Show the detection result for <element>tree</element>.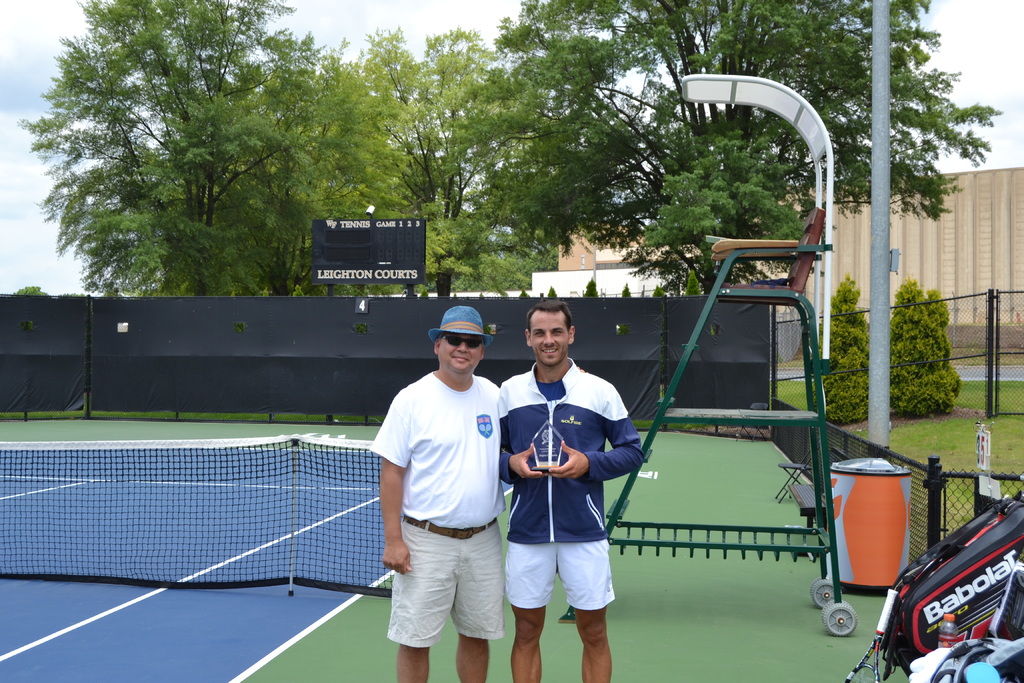
x1=353, y1=29, x2=541, y2=297.
